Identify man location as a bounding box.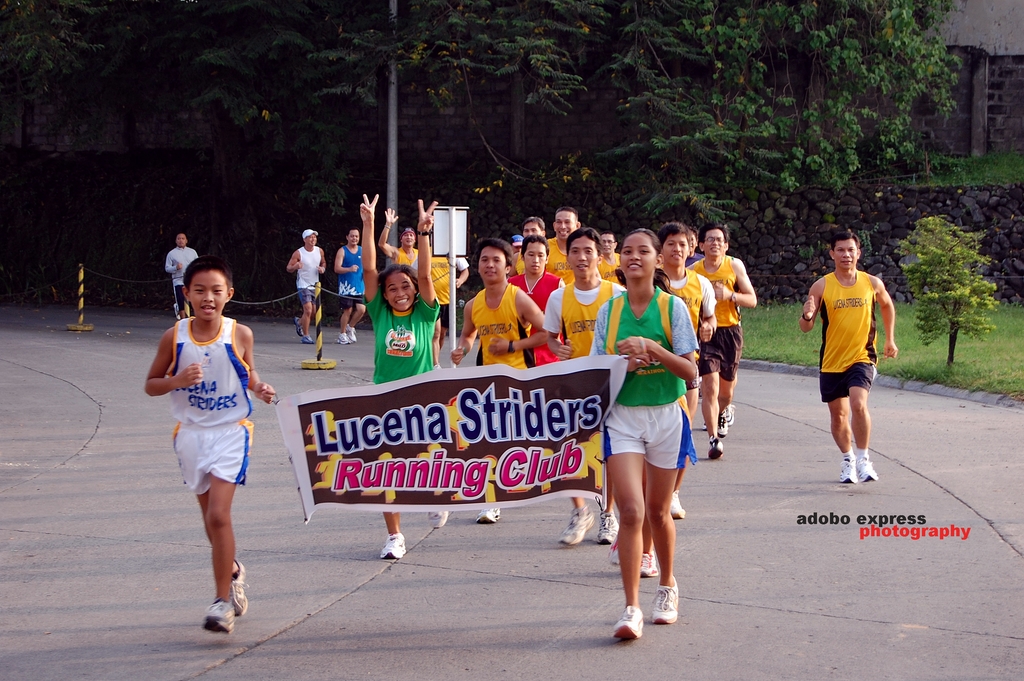
detection(687, 223, 754, 458).
